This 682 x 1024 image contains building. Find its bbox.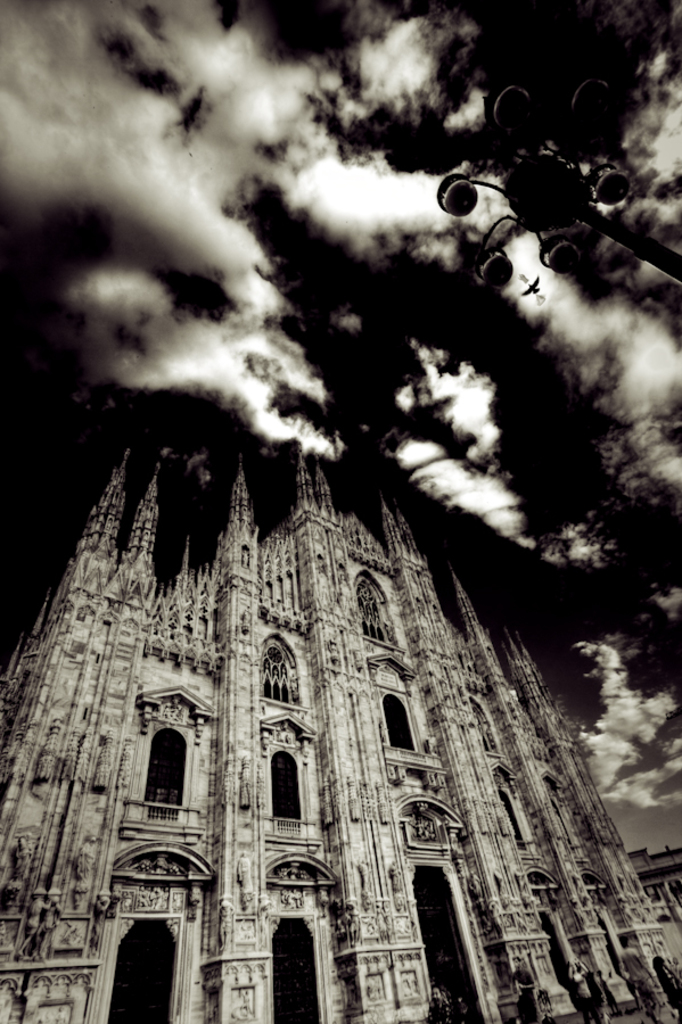
0/454/681/1023.
